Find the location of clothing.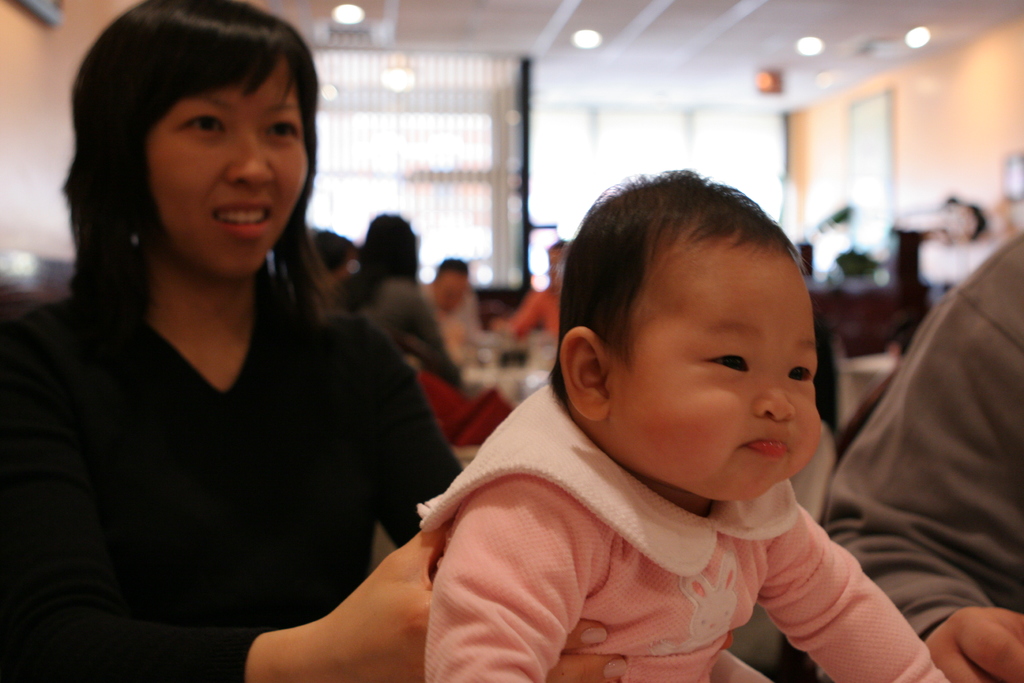
Location: (left=19, top=203, right=428, bottom=656).
